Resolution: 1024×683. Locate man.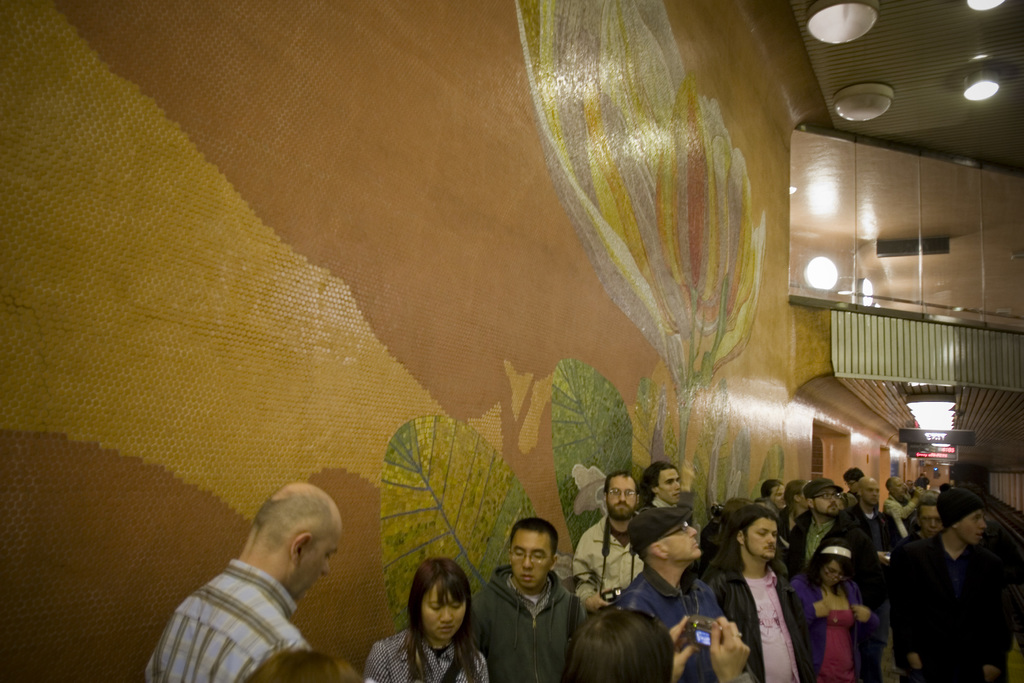
(620, 506, 726, 682).
